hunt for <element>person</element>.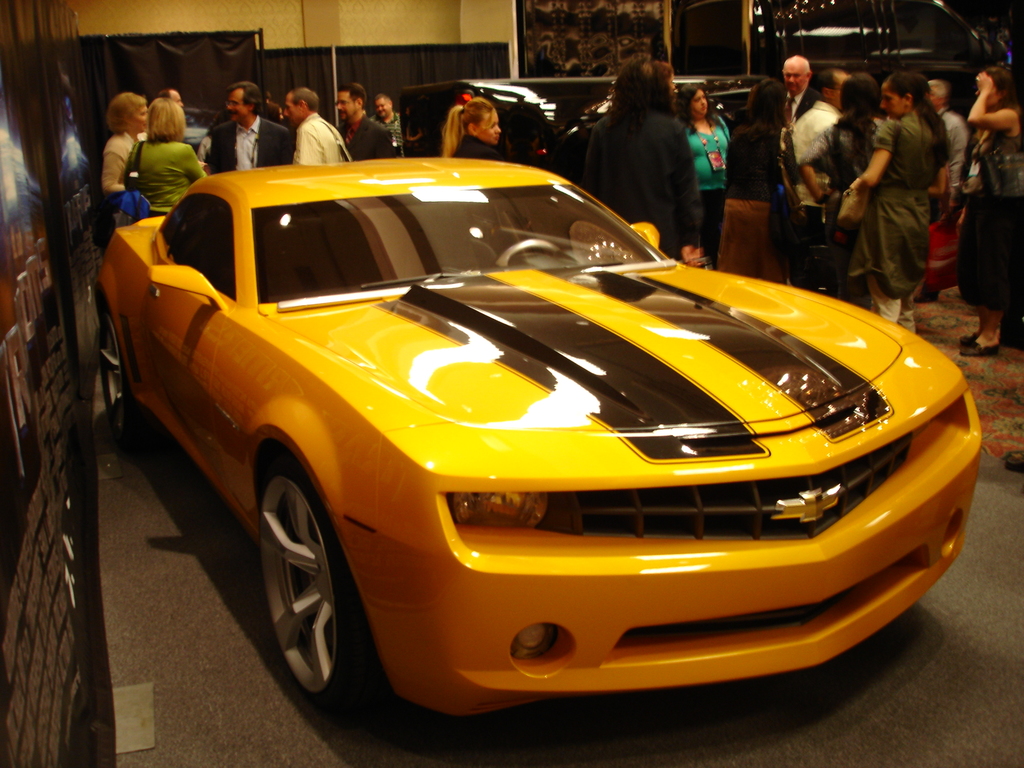
Hunted down at l=123, t=98, r=209, b=218.
